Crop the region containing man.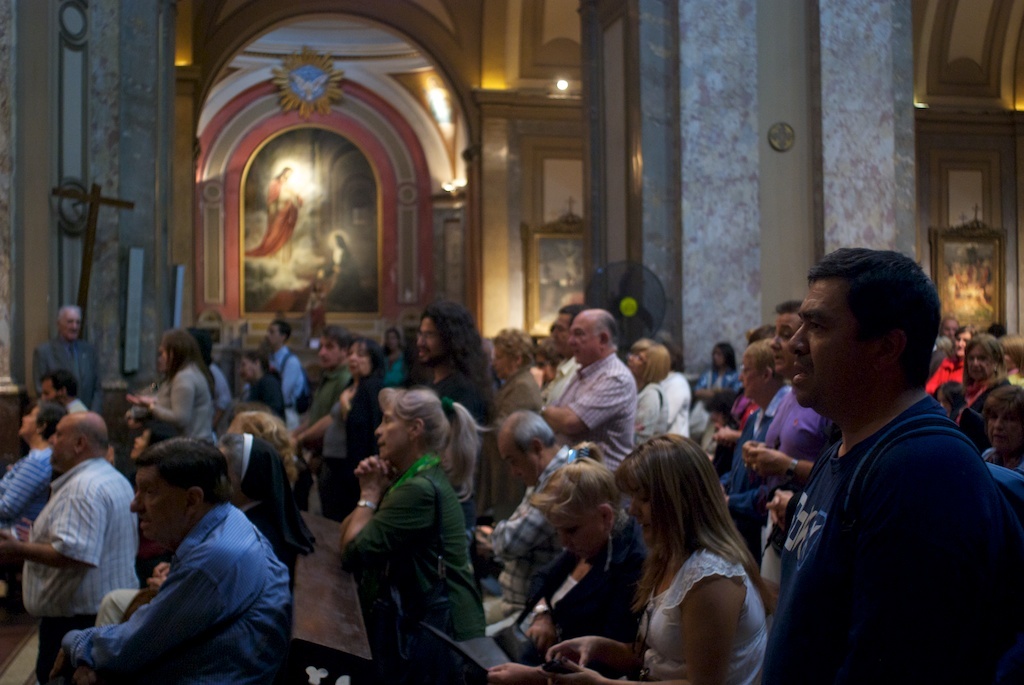
Crop region: 741 305 826 583.
